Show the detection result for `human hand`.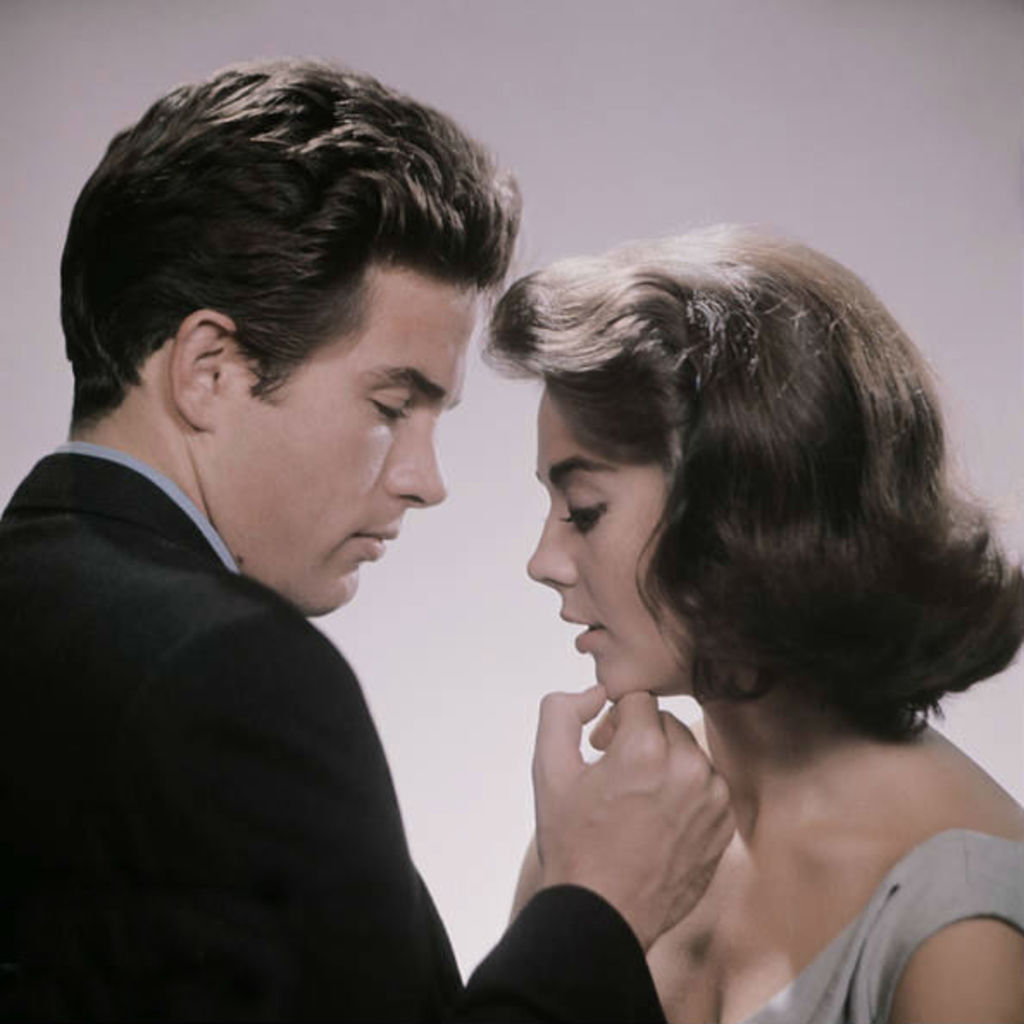
locate(524, 660, 772, 953).
